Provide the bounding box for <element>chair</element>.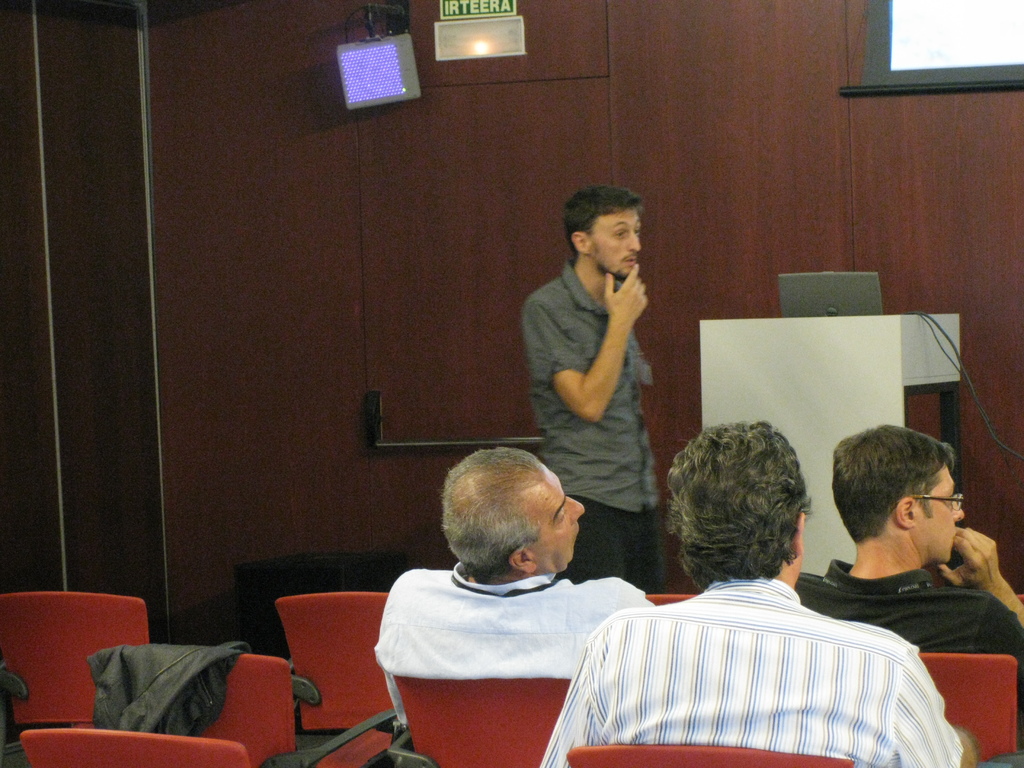
90:644:396:767.
